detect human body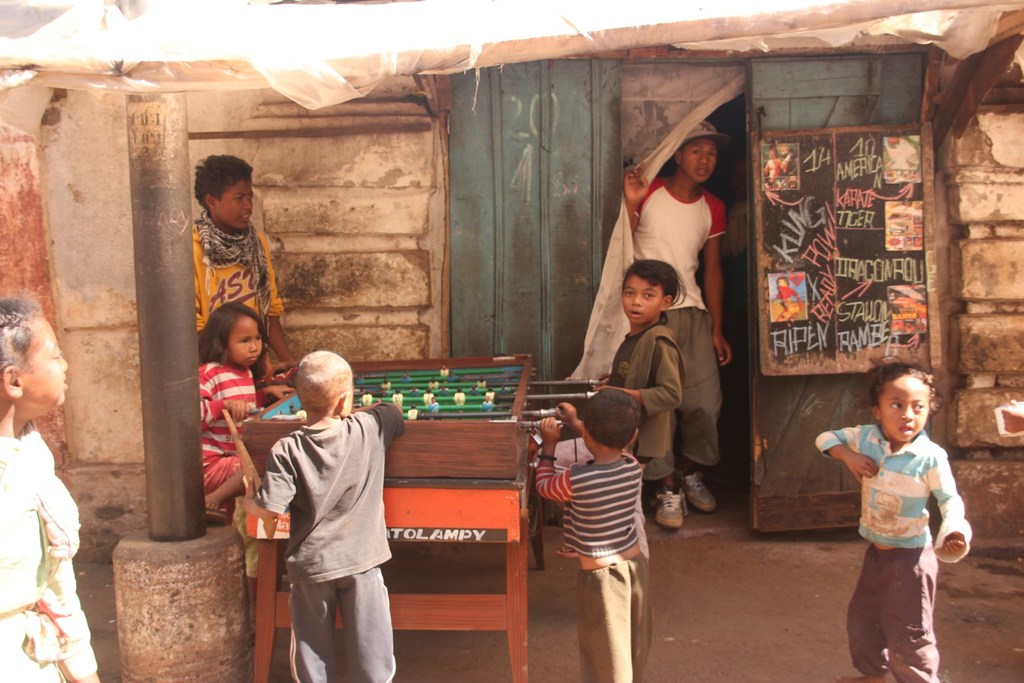
rect(191, 152, 302, 365)
